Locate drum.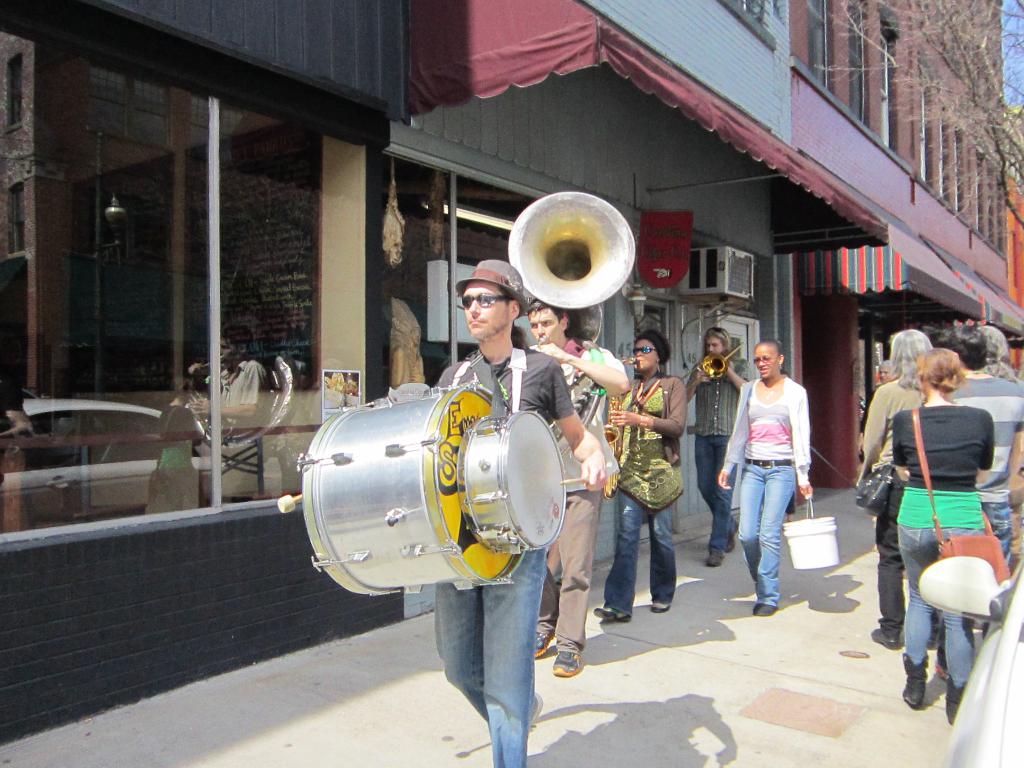
Bounding box: 297, 387, 525, 591.
